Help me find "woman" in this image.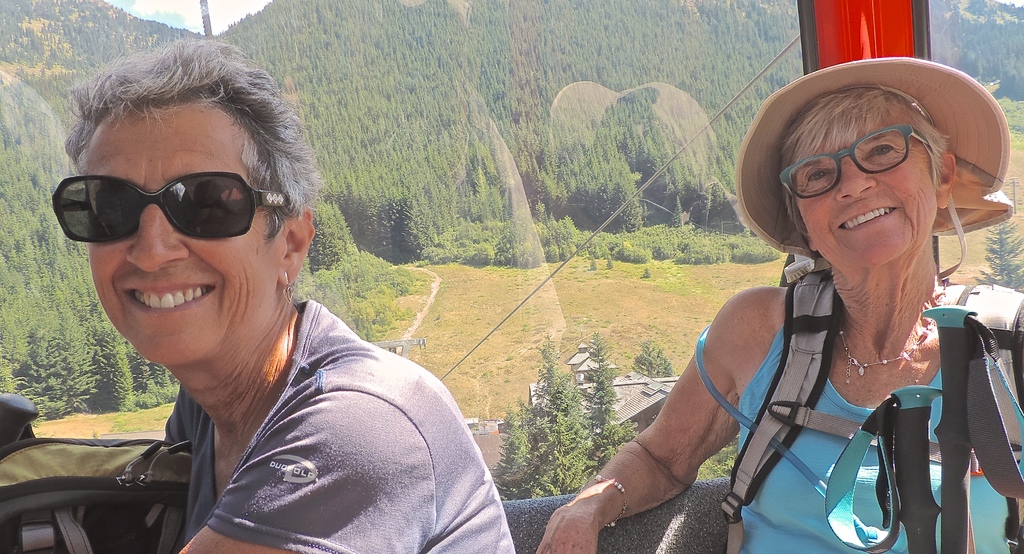
Found it: bbox=(579, 77, 1021, 553).
